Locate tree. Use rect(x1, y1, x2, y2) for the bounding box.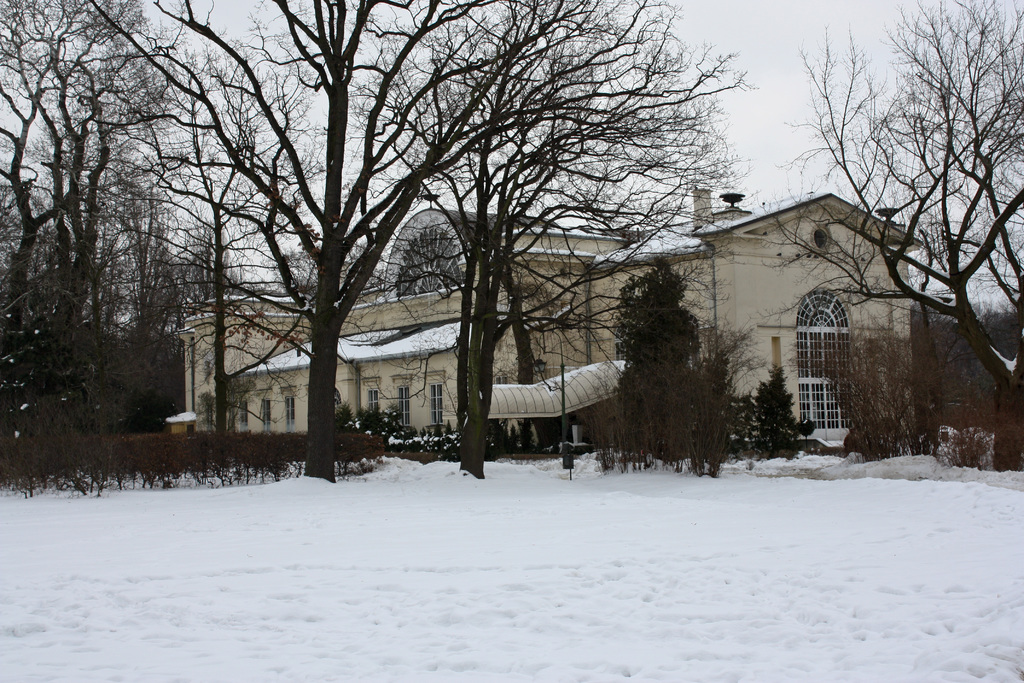
rect(0, 0, 263, 491).
